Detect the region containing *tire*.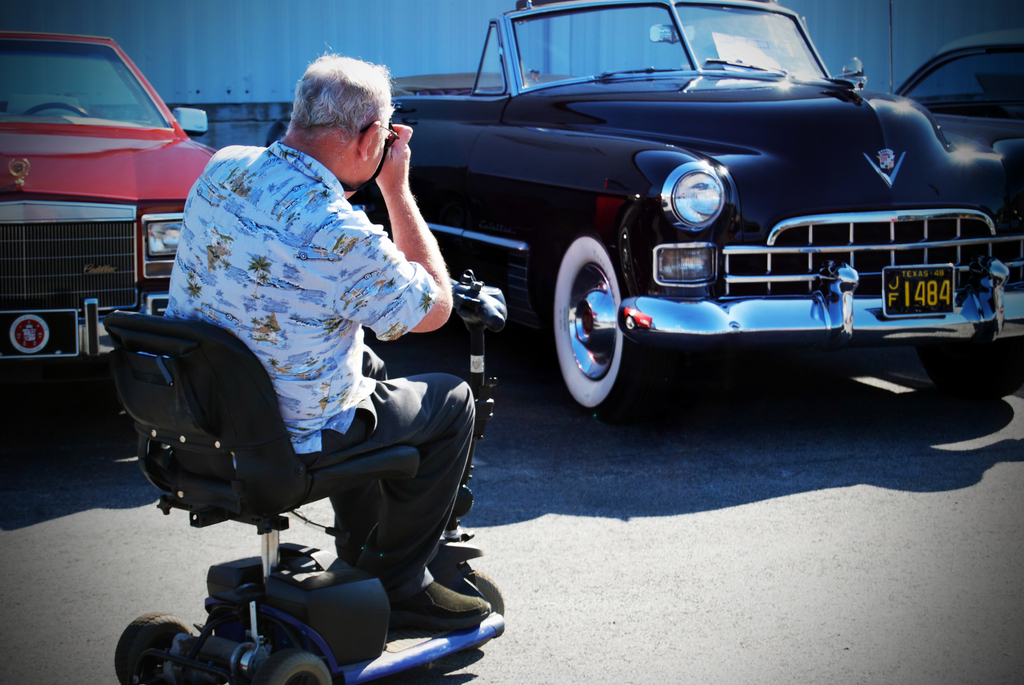
x1=246, y1=644, x2=330, y2=684.
